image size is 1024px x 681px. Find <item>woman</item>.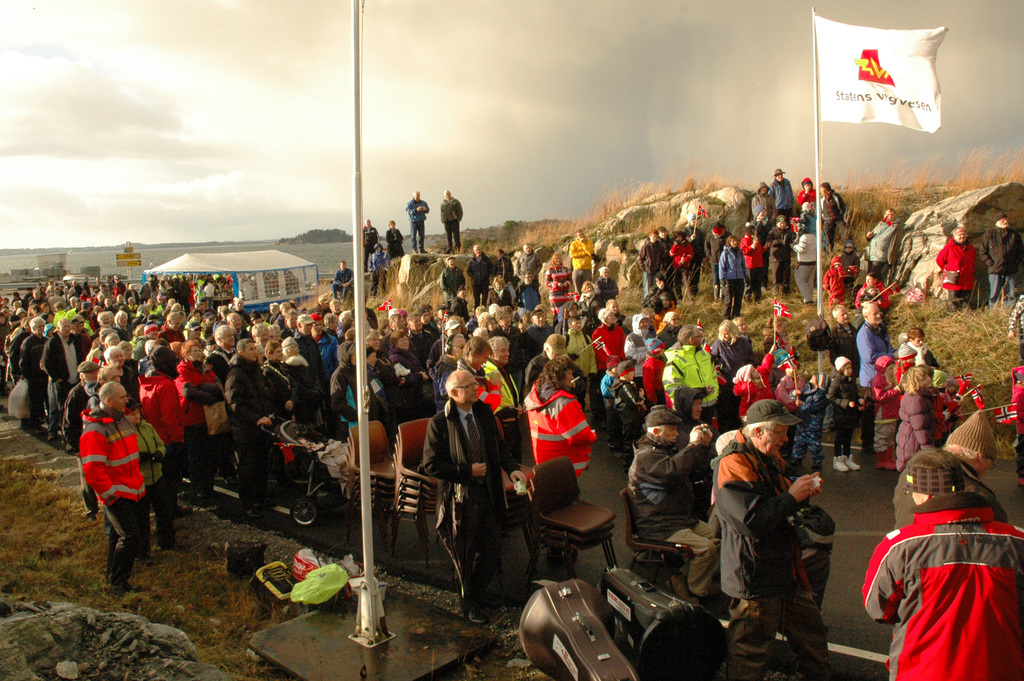
bbox(657, 225, 673, 286).
